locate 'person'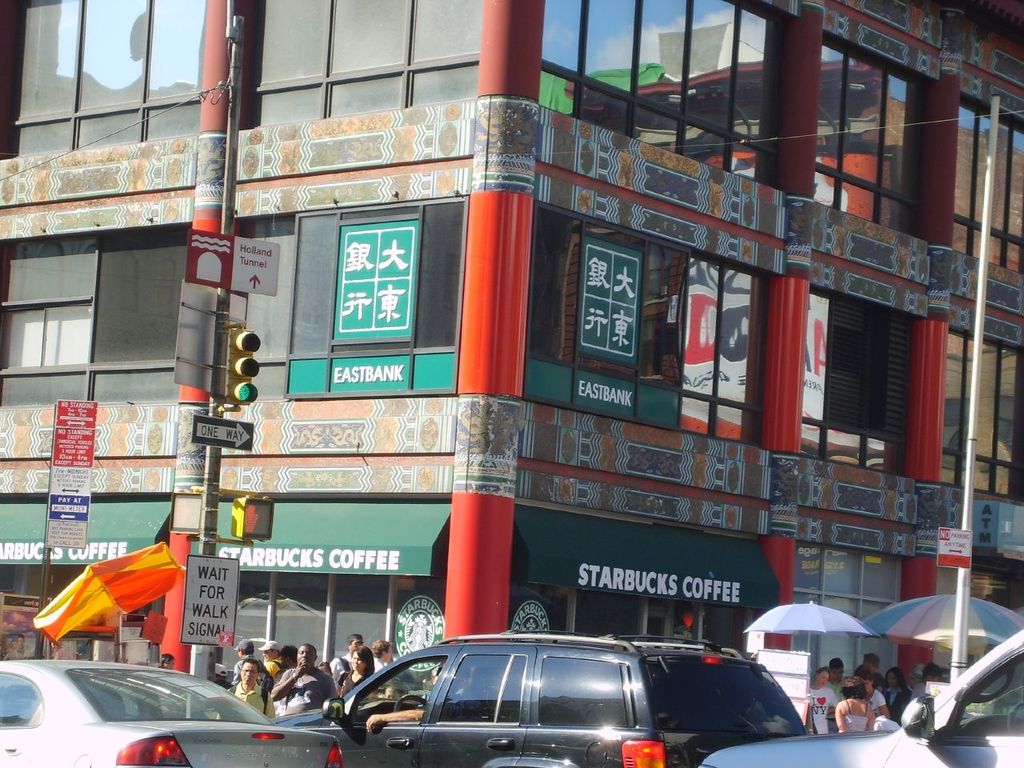
region(890, 660, 911, 724)
